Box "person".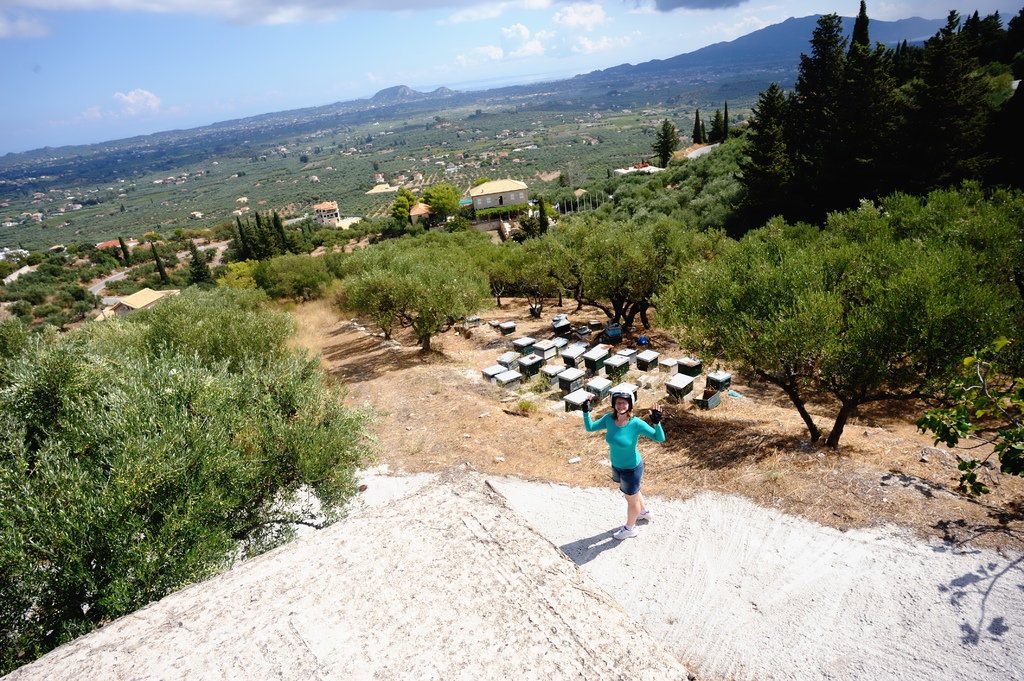
583/394/667/536.
